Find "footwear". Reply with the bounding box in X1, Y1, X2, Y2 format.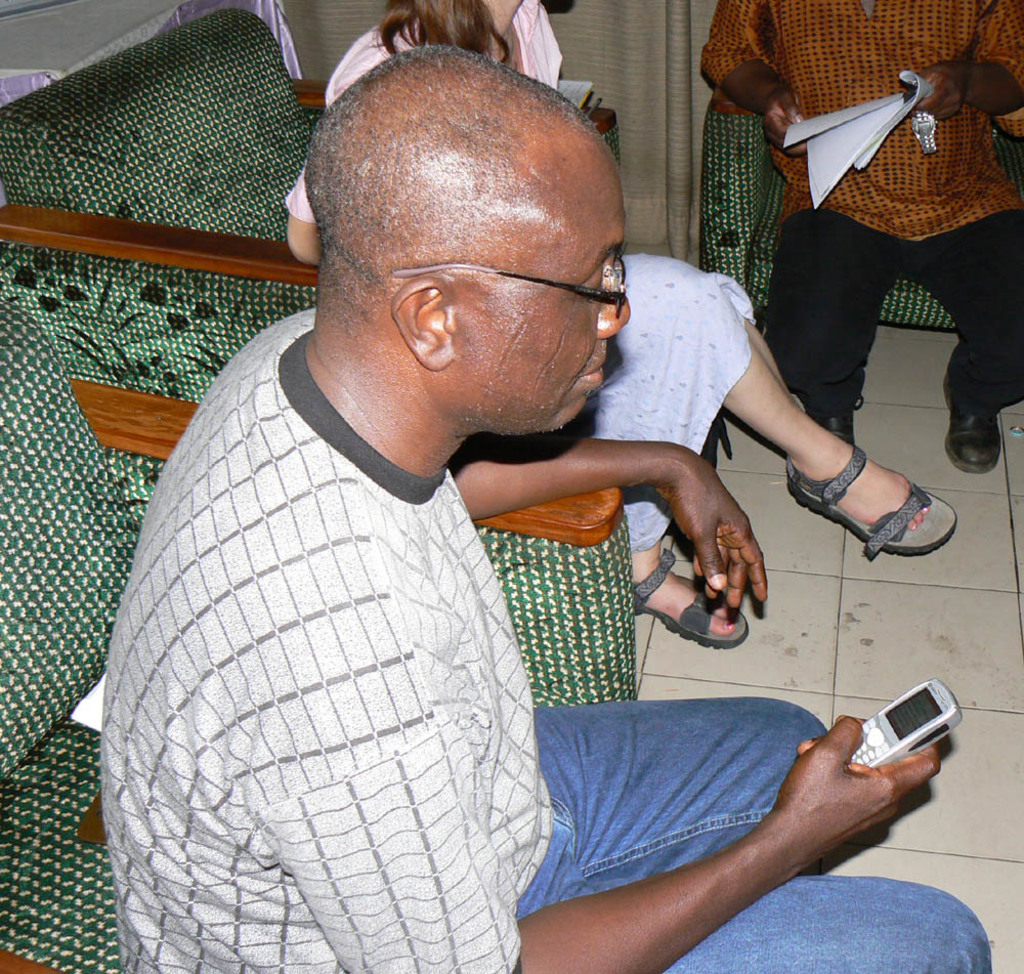
805, 434, 953, 565.
